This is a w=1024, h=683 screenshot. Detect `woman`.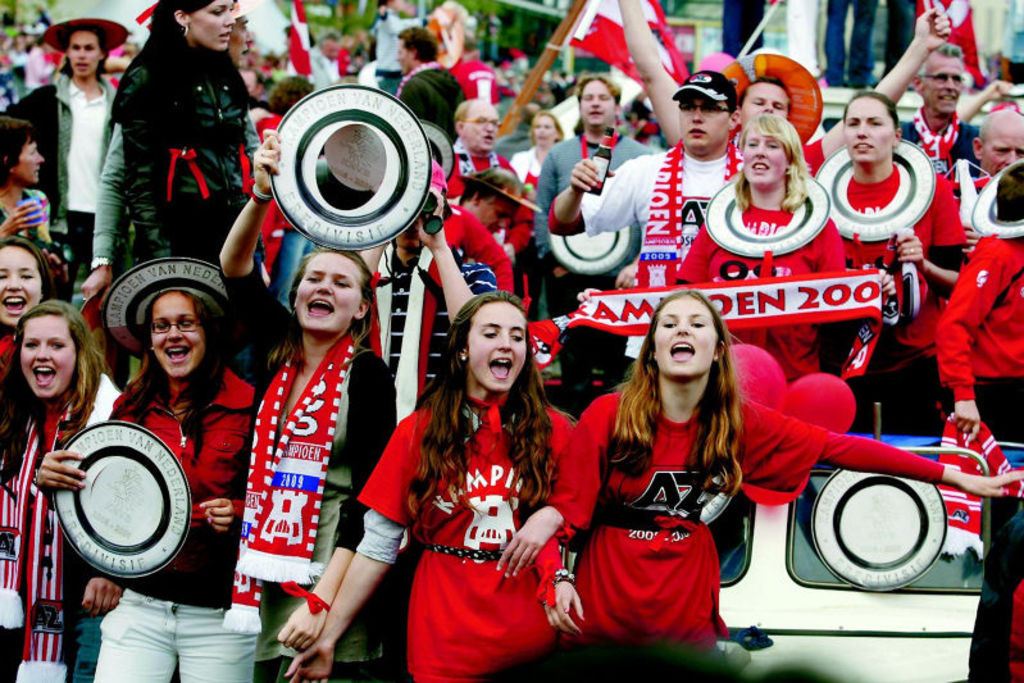
0 295 123 682.
